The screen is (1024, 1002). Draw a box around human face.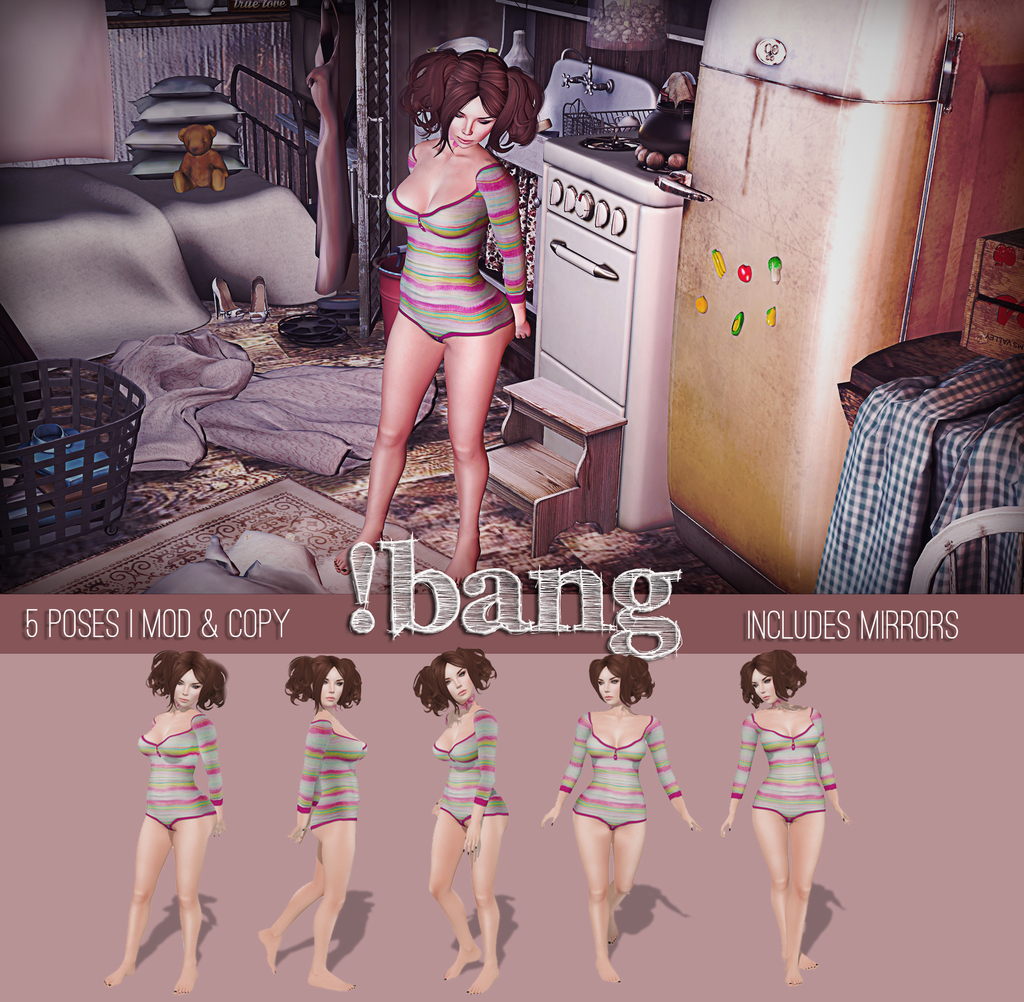
<region>322, 668, 339, 706</region>.
